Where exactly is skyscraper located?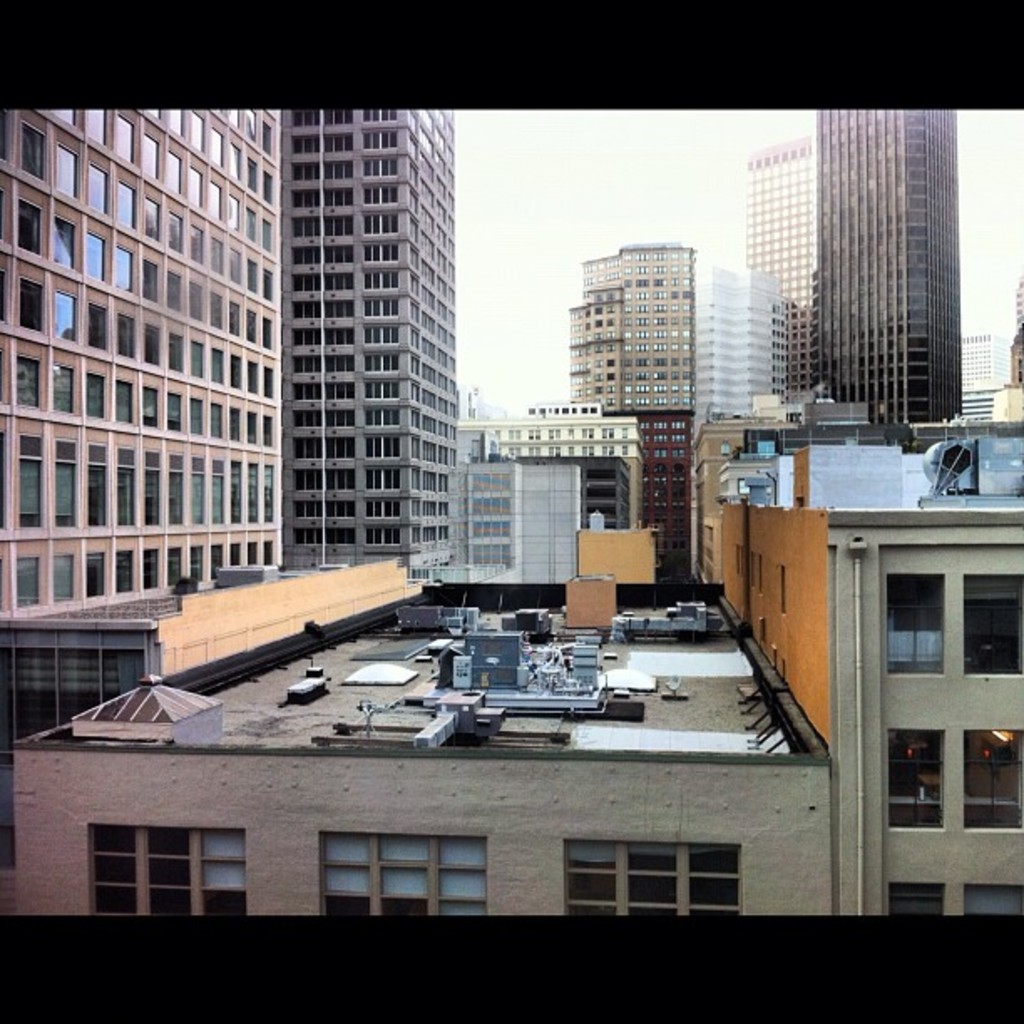
Its bounding box is rect(279, 100, 462, 574).
